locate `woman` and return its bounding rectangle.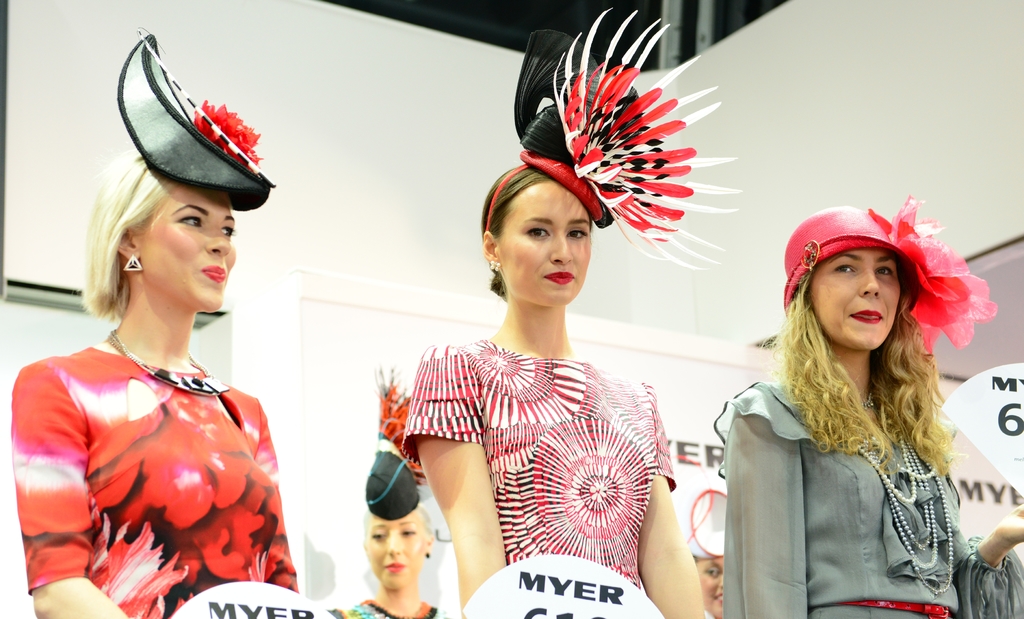
<box>689,531,731,618</box>.
